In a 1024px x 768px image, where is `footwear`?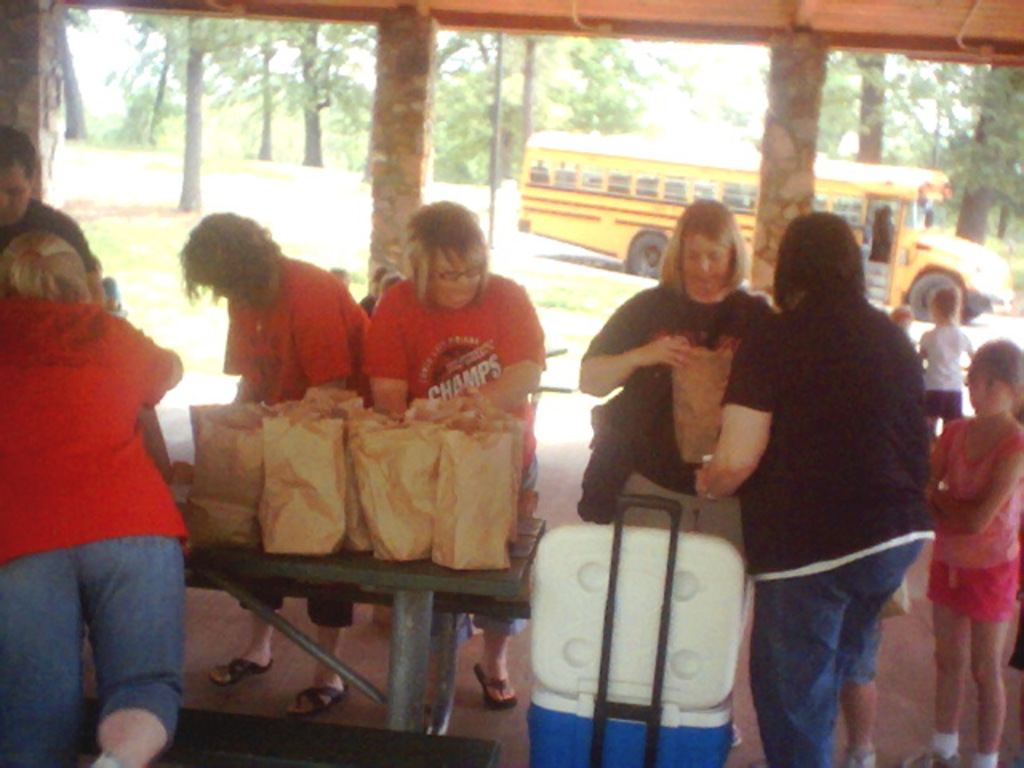
202/656/278/686.
